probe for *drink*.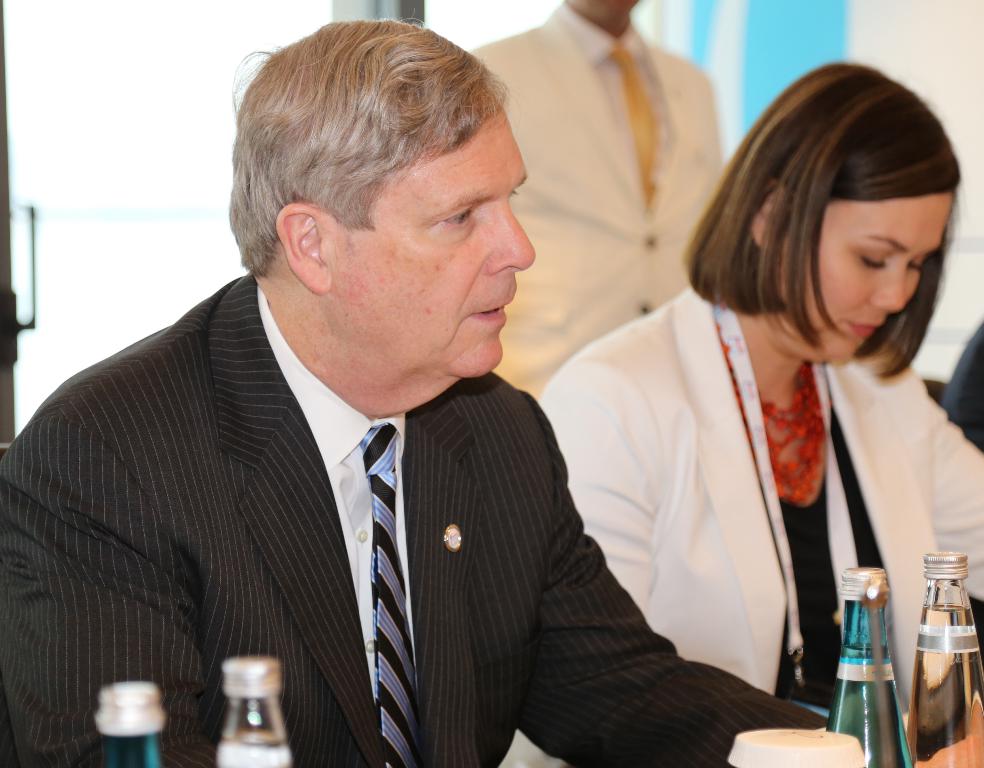
Probe result: l=908, t=553, r=983, b=767.
